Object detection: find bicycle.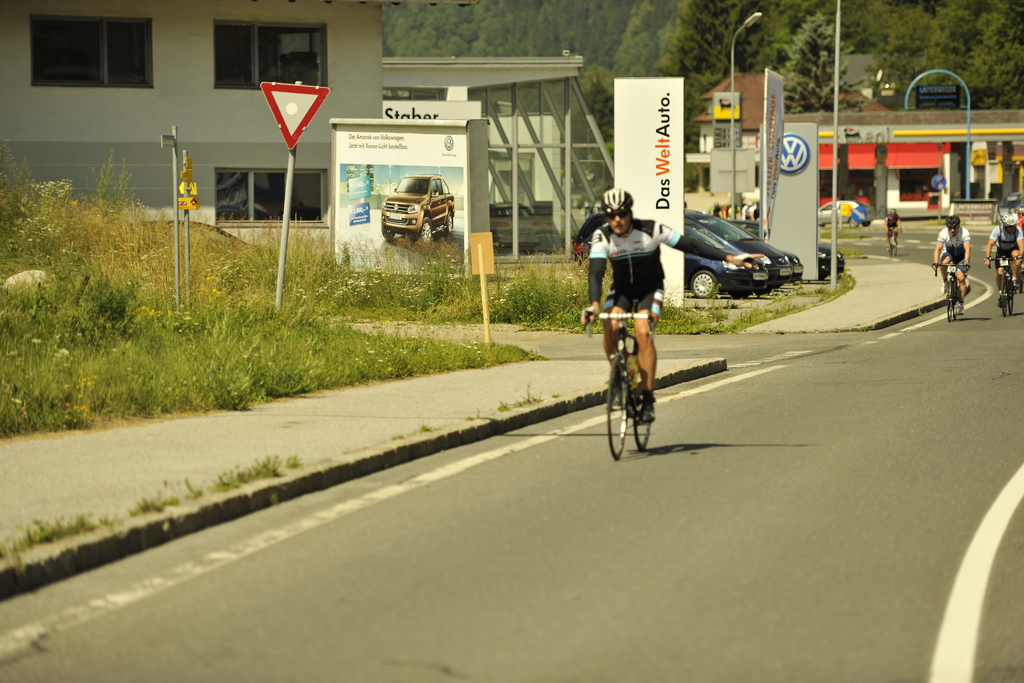
l=886, t=229, r=902, b=258.
